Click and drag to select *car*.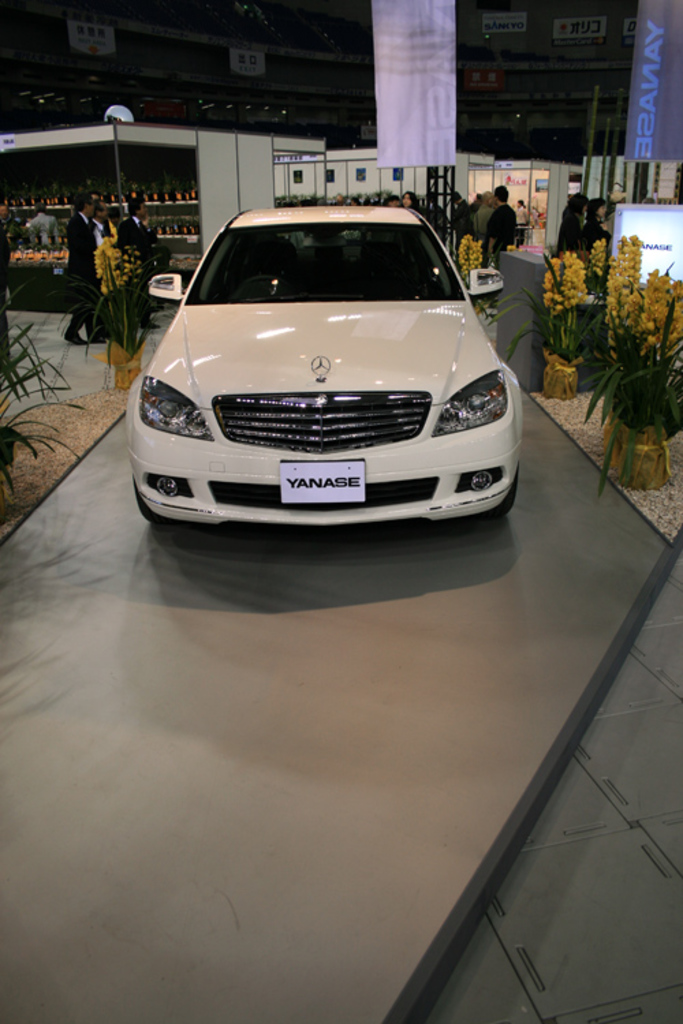
Selection: crop(127, 203, 519, 524).
